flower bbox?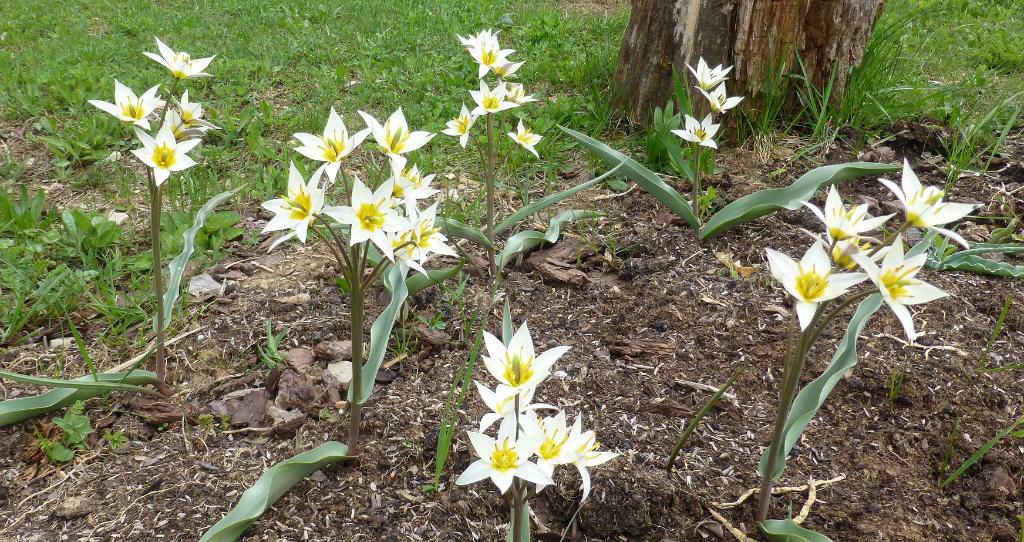
511 120 547 157
